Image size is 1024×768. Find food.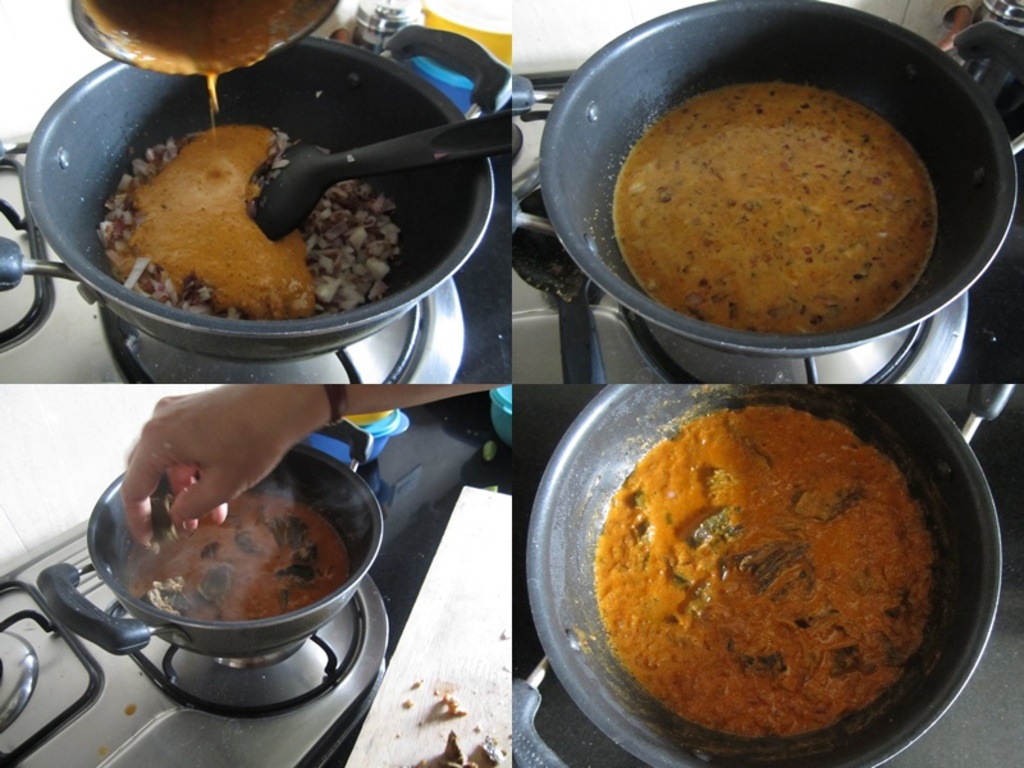
<box>613,58,950,332</box>.
